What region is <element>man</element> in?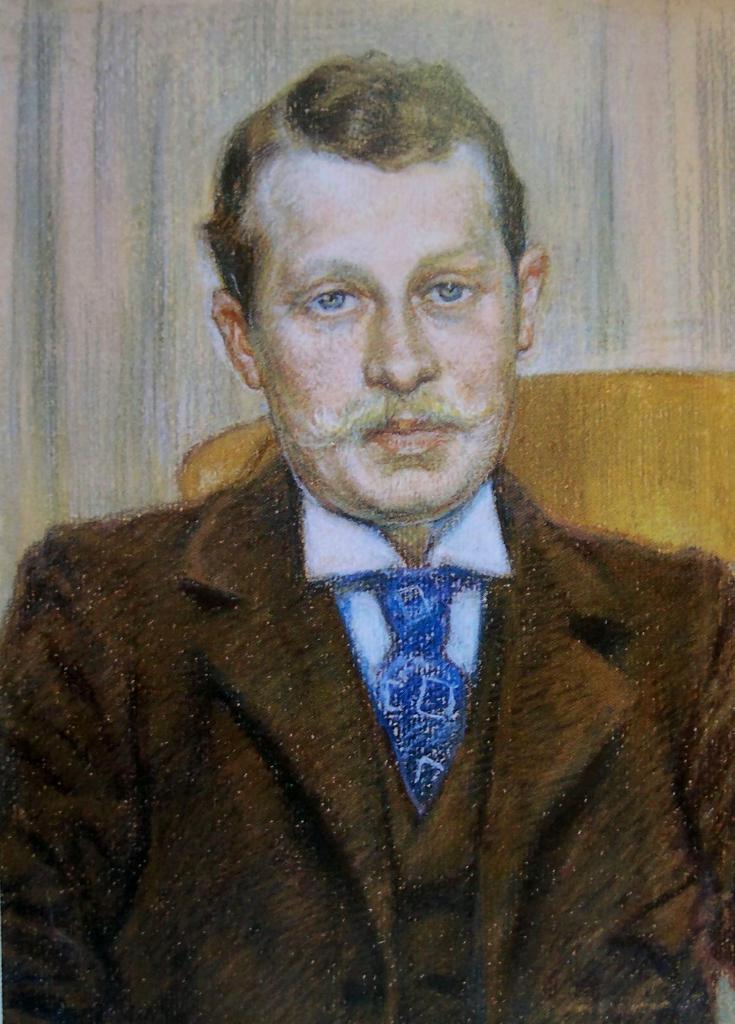
Rect(19, 76, 692, 1014).
